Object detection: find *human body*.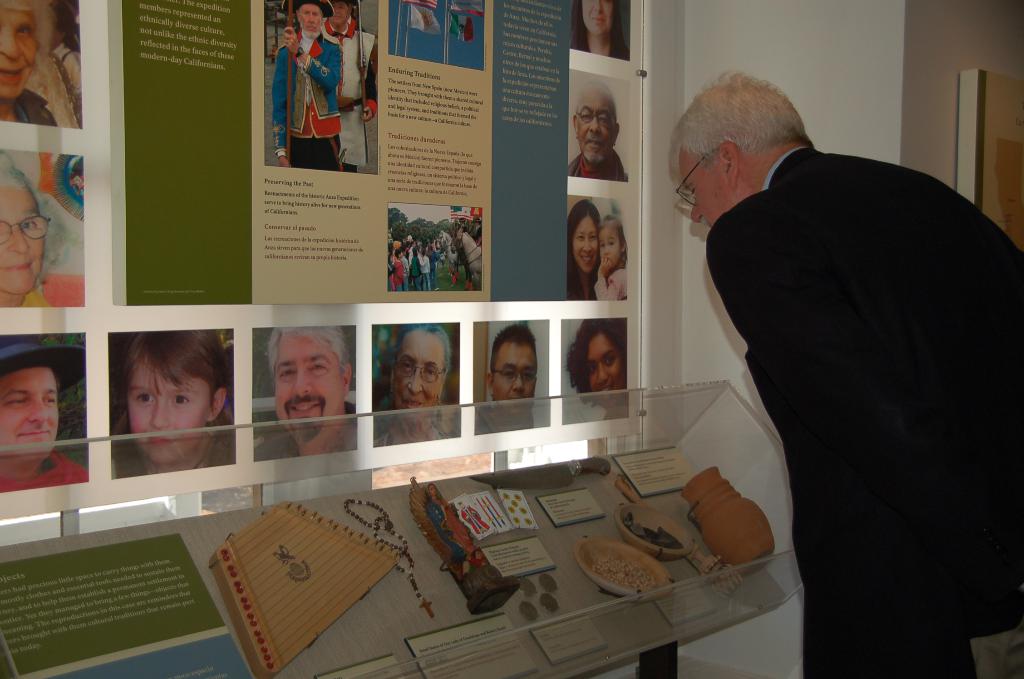
[108, 430, 237, 479].
